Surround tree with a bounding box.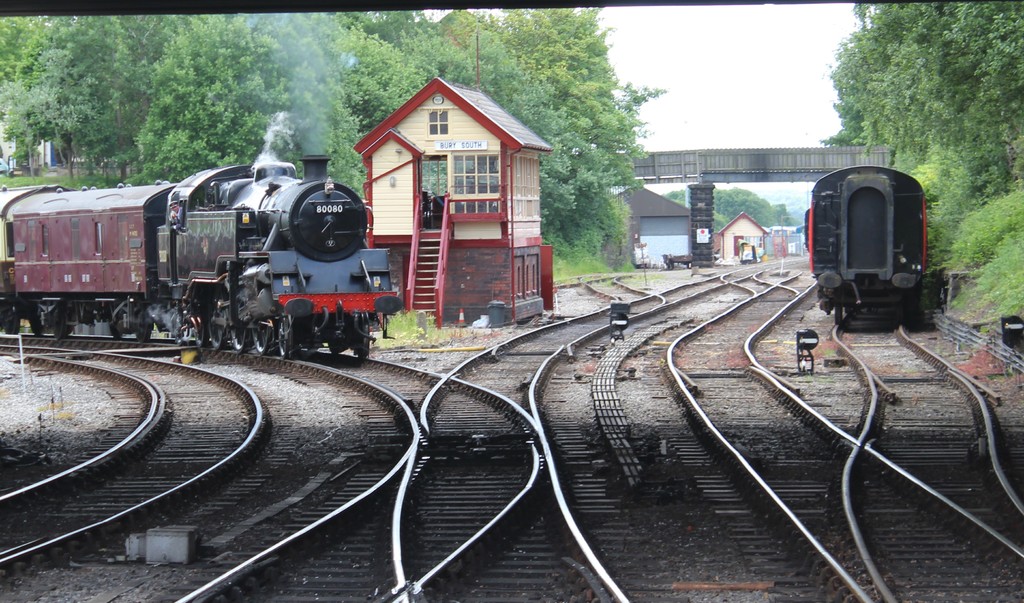
488,9,636,145.
